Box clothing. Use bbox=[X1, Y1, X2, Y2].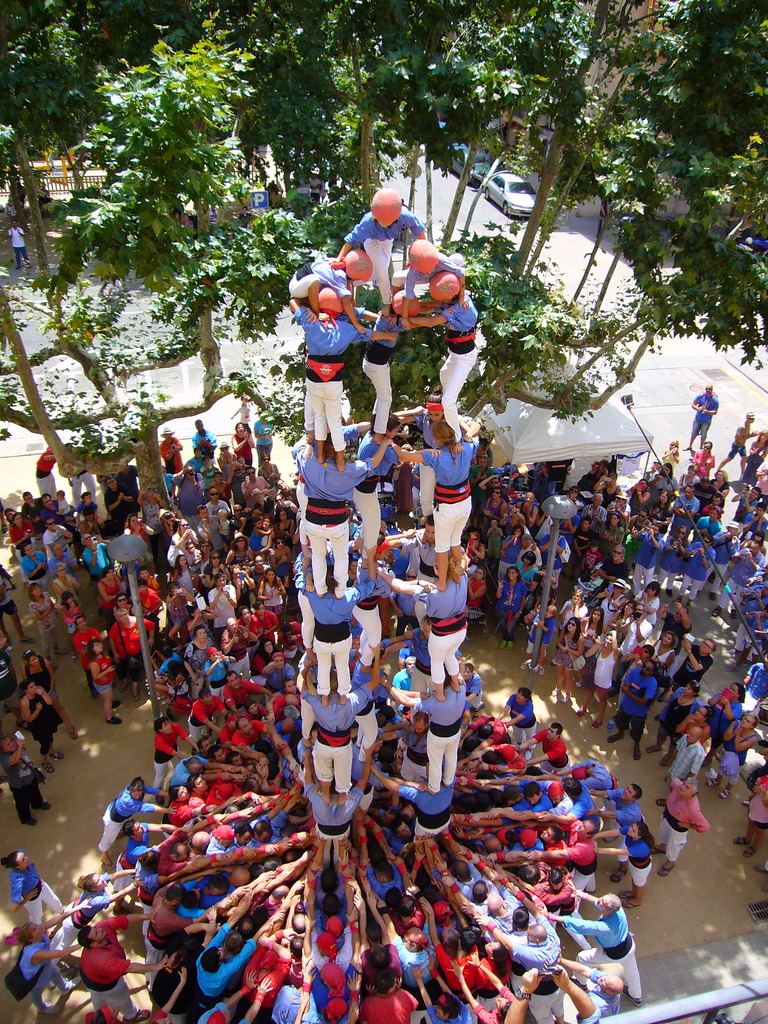
bbox=[397, 730, 431, 784].
